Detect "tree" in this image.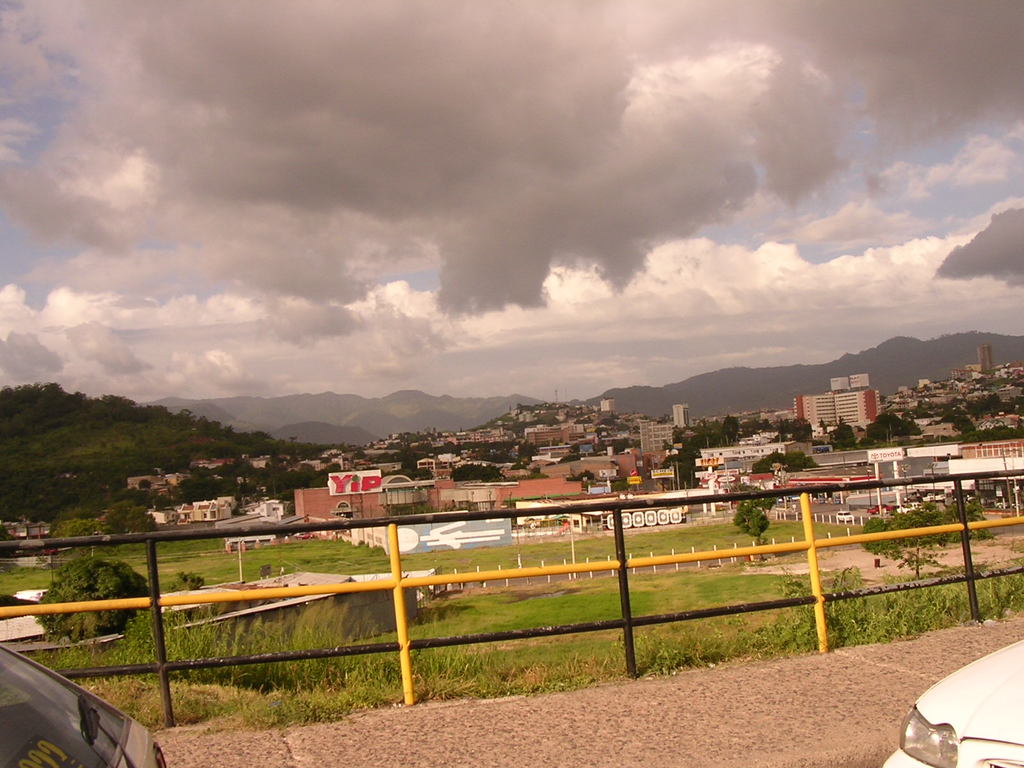
Detection: <region>790, 417, 815, 442</region>.
